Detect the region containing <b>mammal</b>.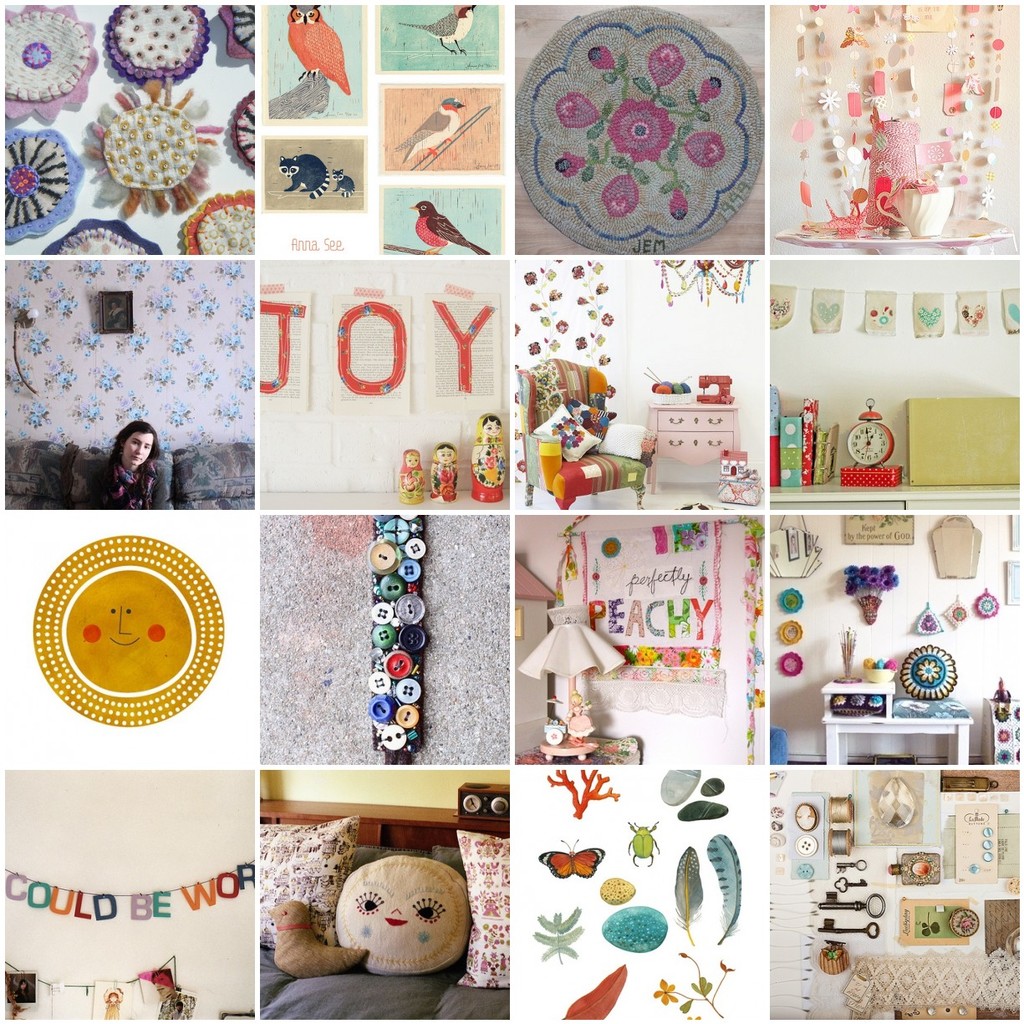
[left=104, top=986, right=122, bottom=1021].
